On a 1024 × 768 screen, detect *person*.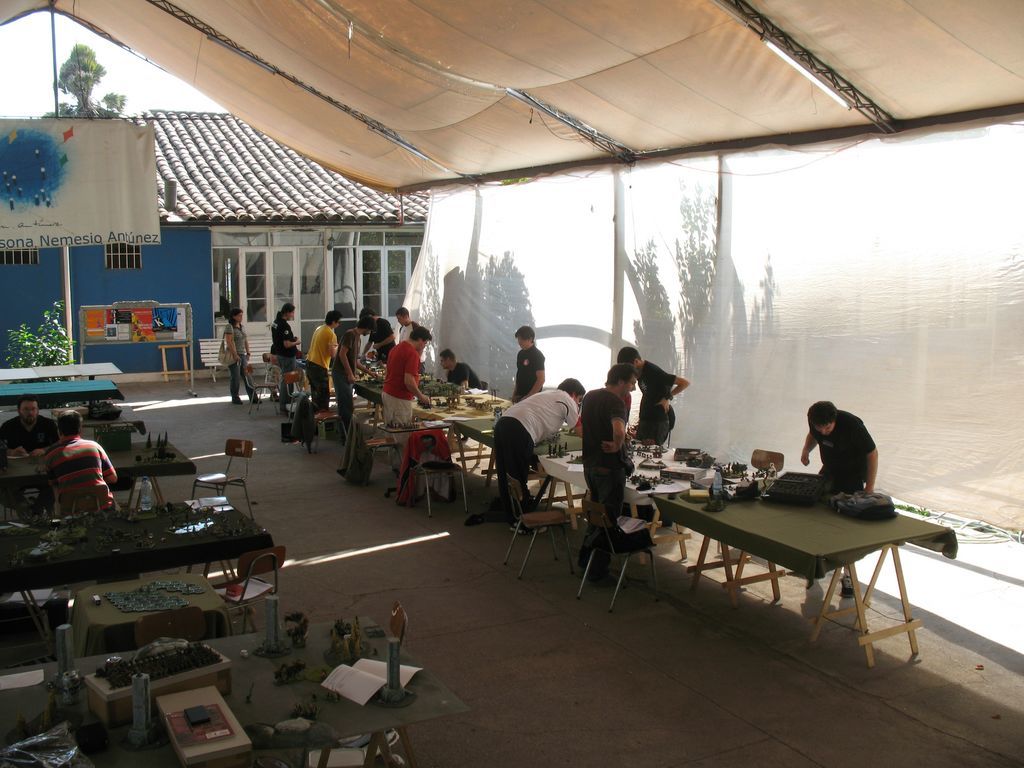
{"left": 0, "top": 396, "right": 57, "bottom": 461}.
